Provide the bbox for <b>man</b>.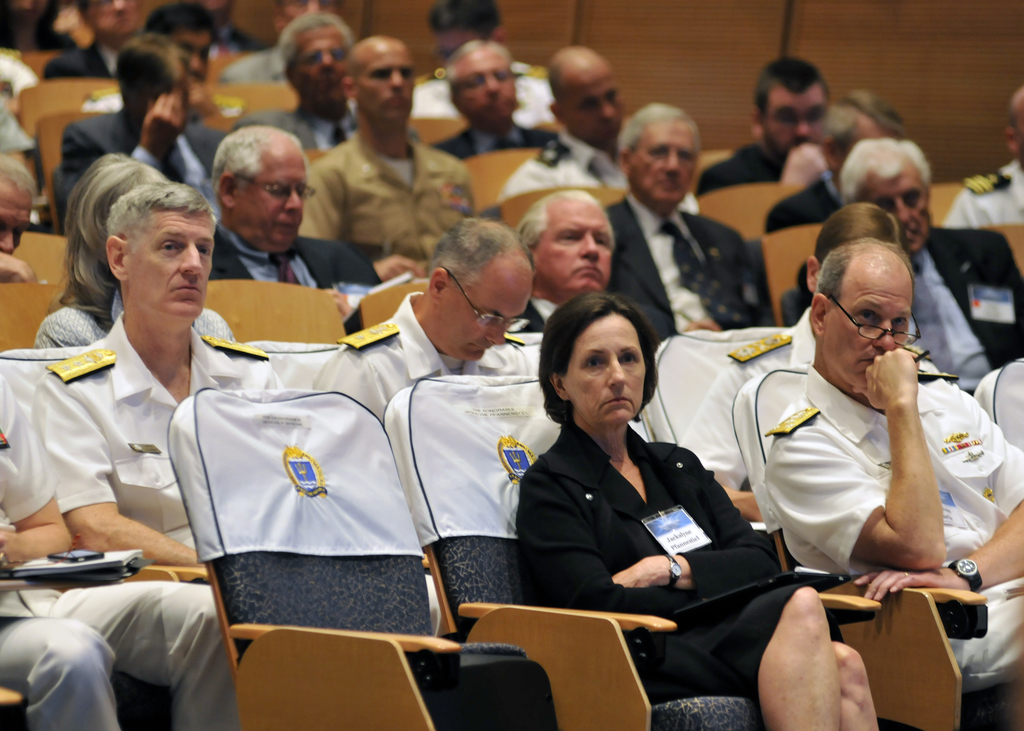
(496, 48, 671, 209).
